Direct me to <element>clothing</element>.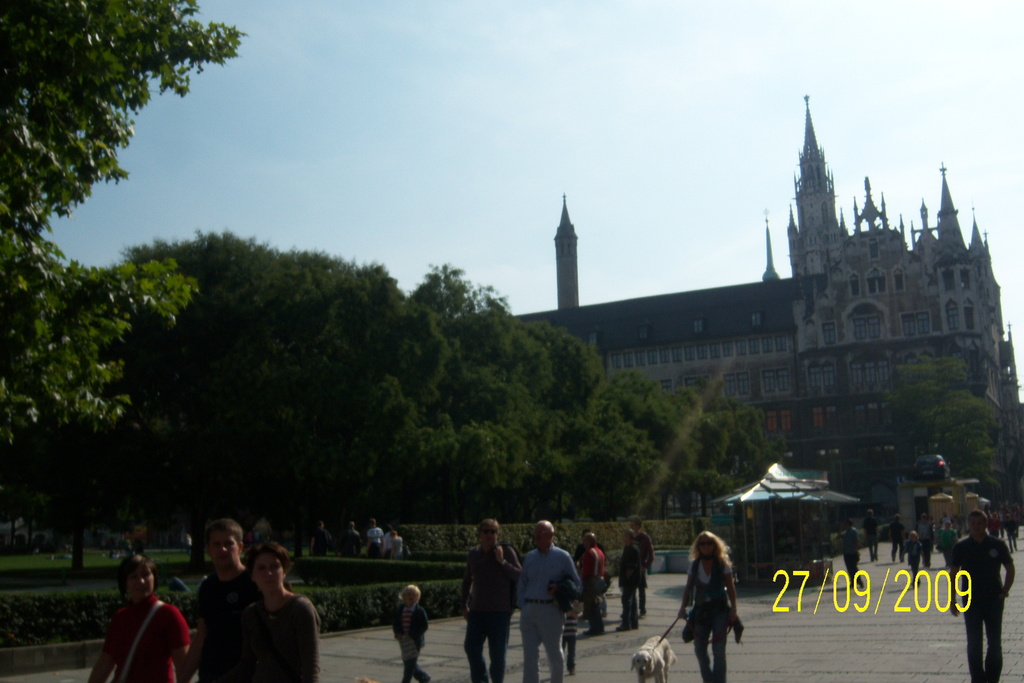
Direction: x1=235 y1=592 x2=321 y2=682.
